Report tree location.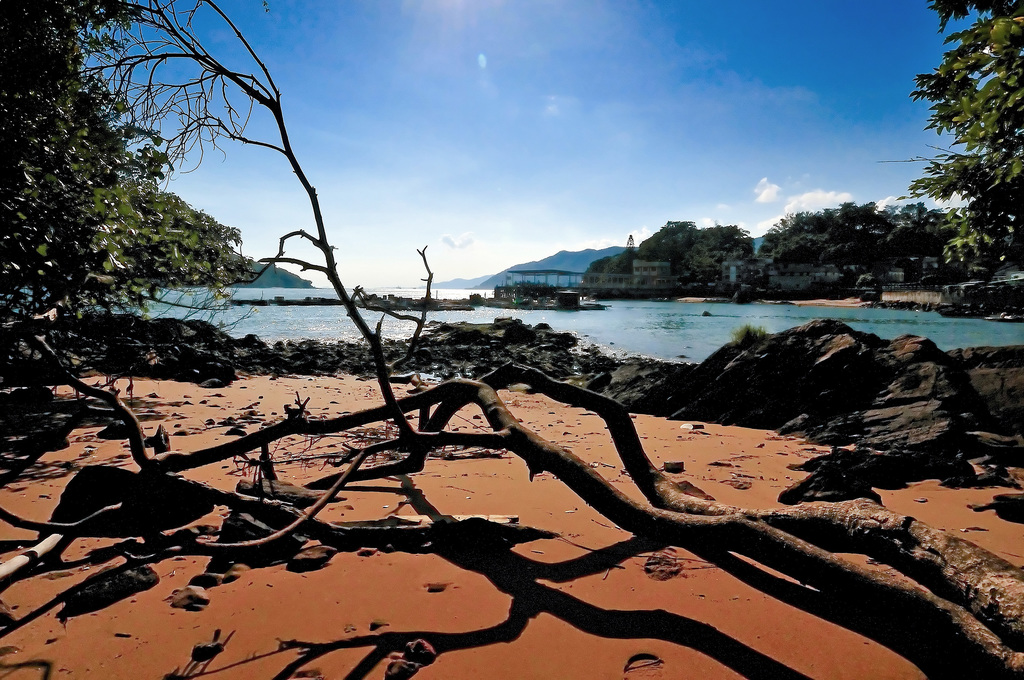
Report: Rect(921, 0, 1014, 286).
